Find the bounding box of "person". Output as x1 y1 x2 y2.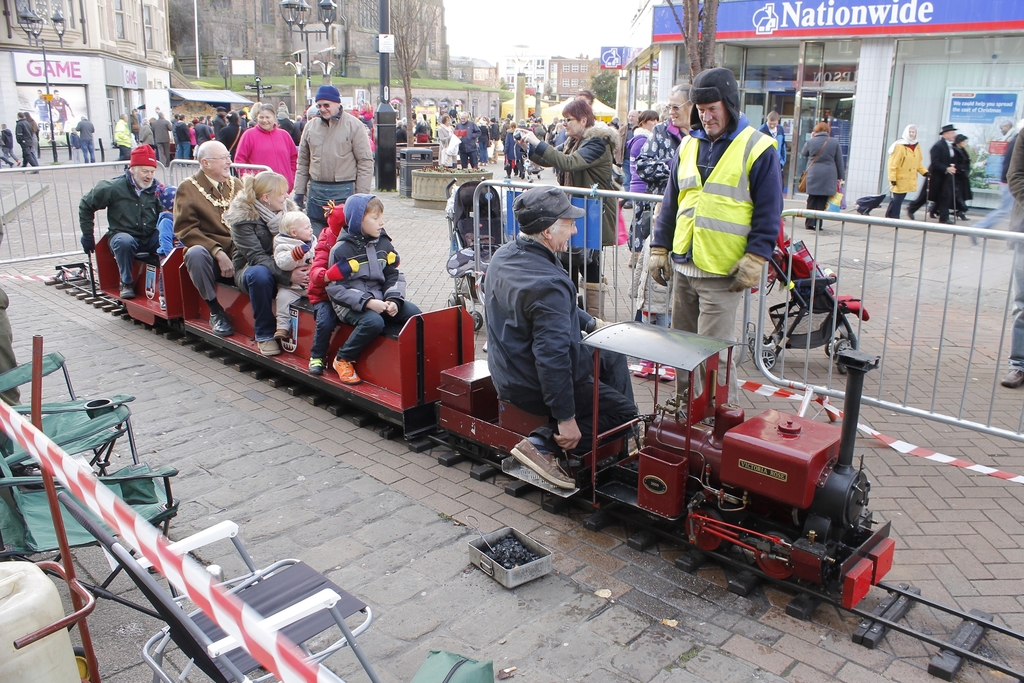
232 104 292 199.
